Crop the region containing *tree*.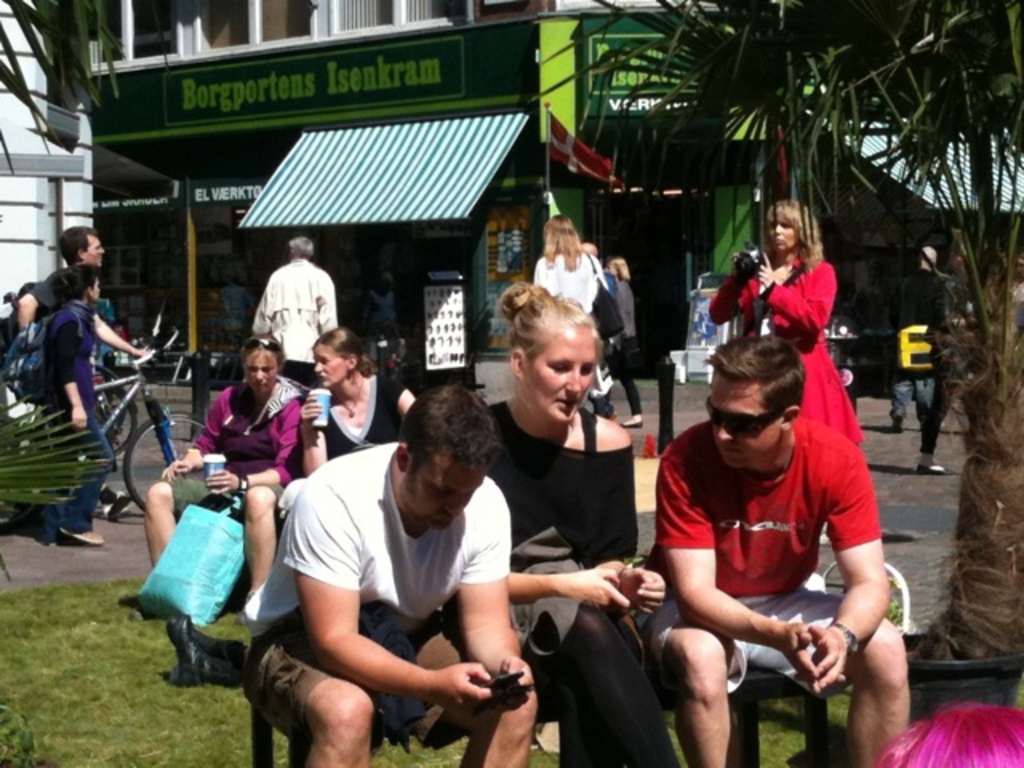
Crop region: 0:0:126:178.
